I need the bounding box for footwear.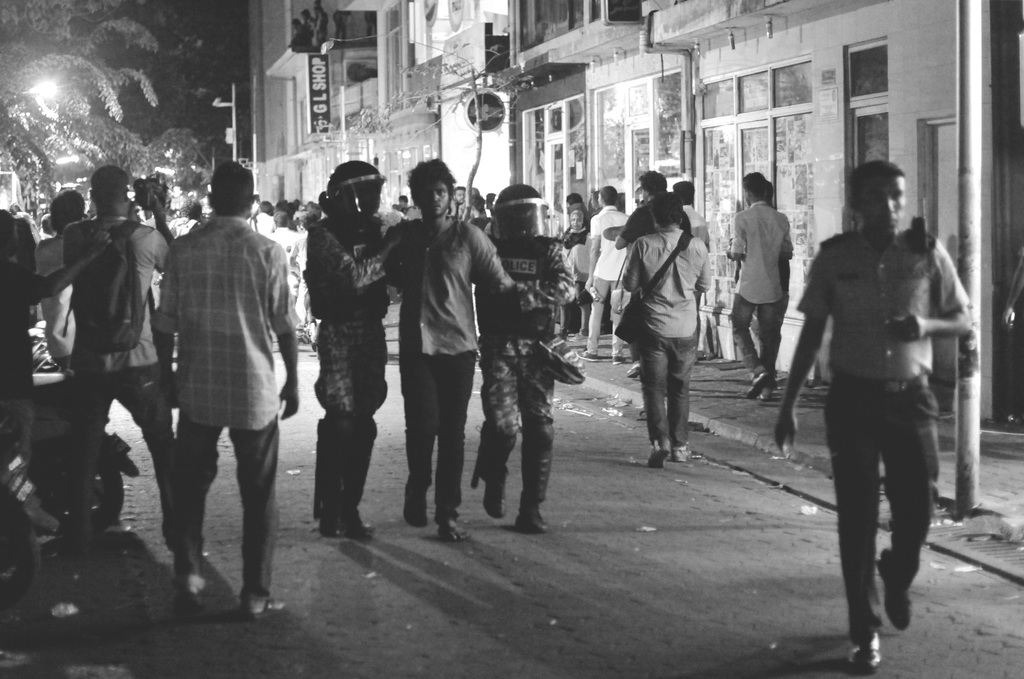
Here it is: x1=644, y1=437, x2=672, y2=471.
